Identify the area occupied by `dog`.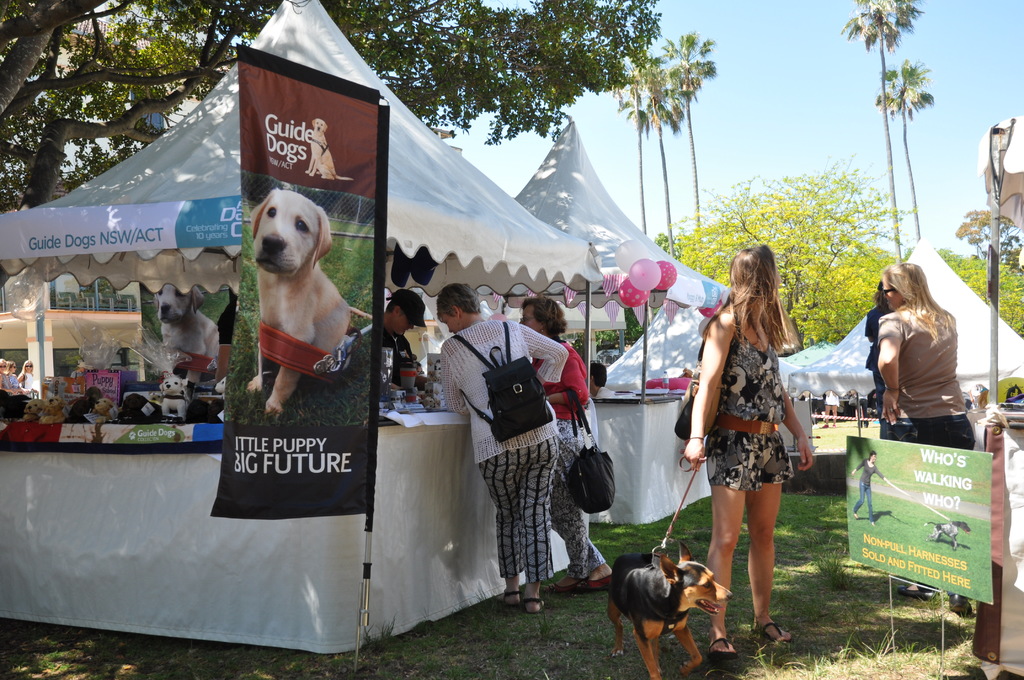
Area: {"left": 308, "top": 119, "right": 359, "bottom": 181}.
